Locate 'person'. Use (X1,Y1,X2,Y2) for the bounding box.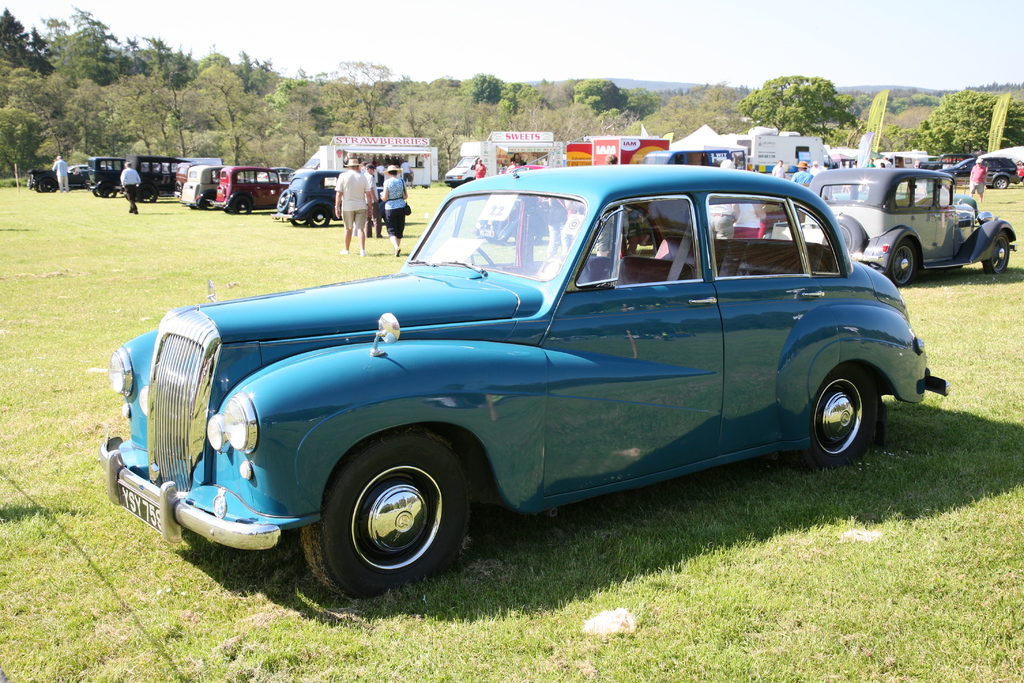
(508,156,518,171).
